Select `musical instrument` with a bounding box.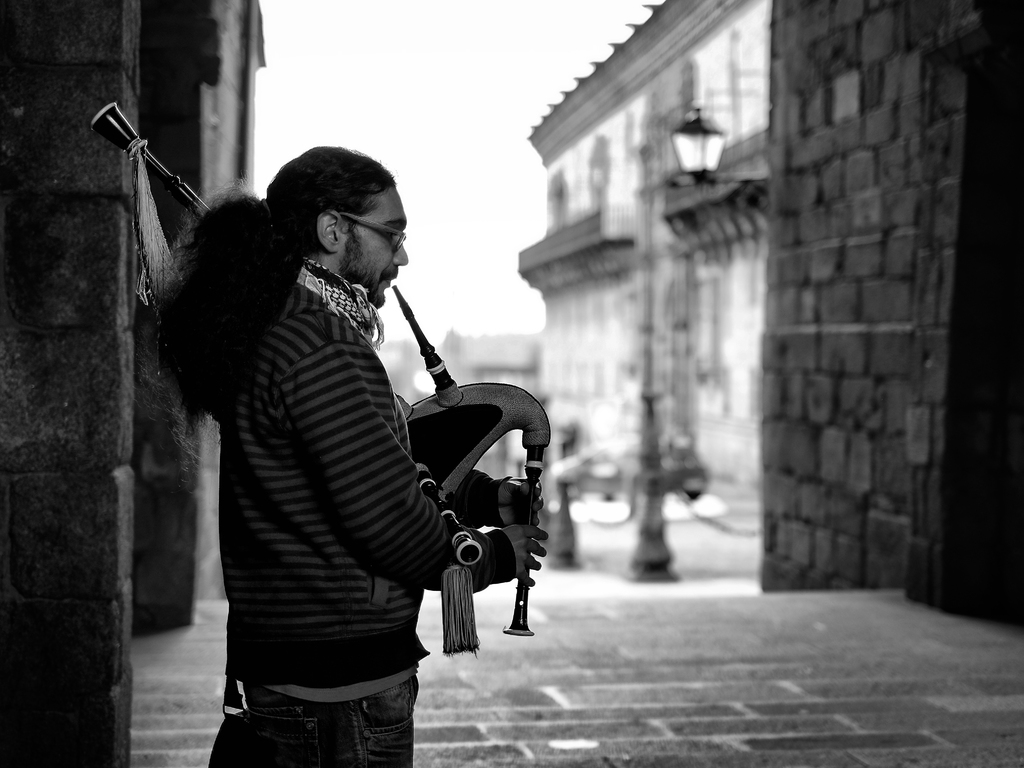
<box>81,112,556,656</box>.
